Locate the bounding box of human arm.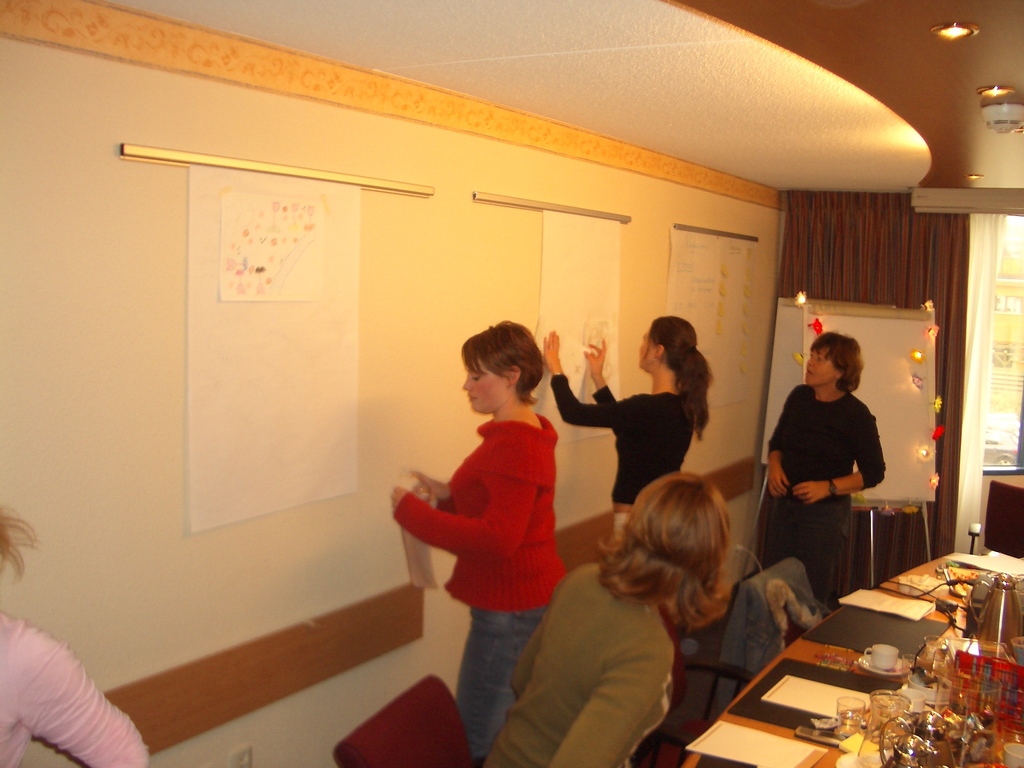
Bounding box: box(761, 426, 788, 495).
